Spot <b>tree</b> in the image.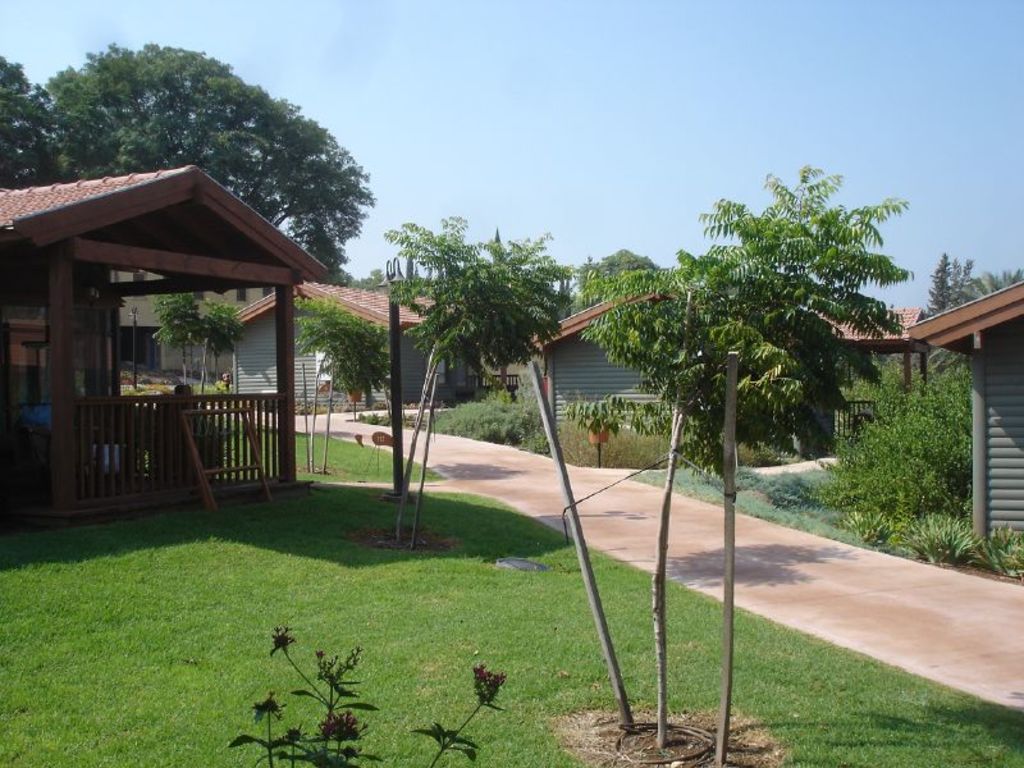
<b>tree</b> found at 40,36,378,285.
